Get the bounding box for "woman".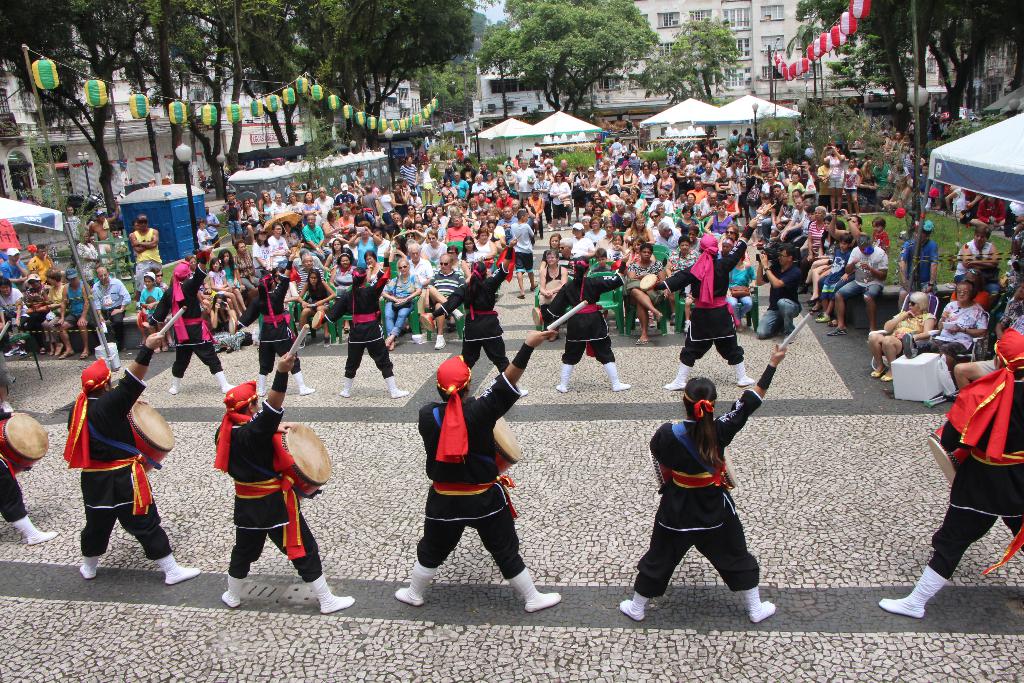
461, 235, 484, 267.
